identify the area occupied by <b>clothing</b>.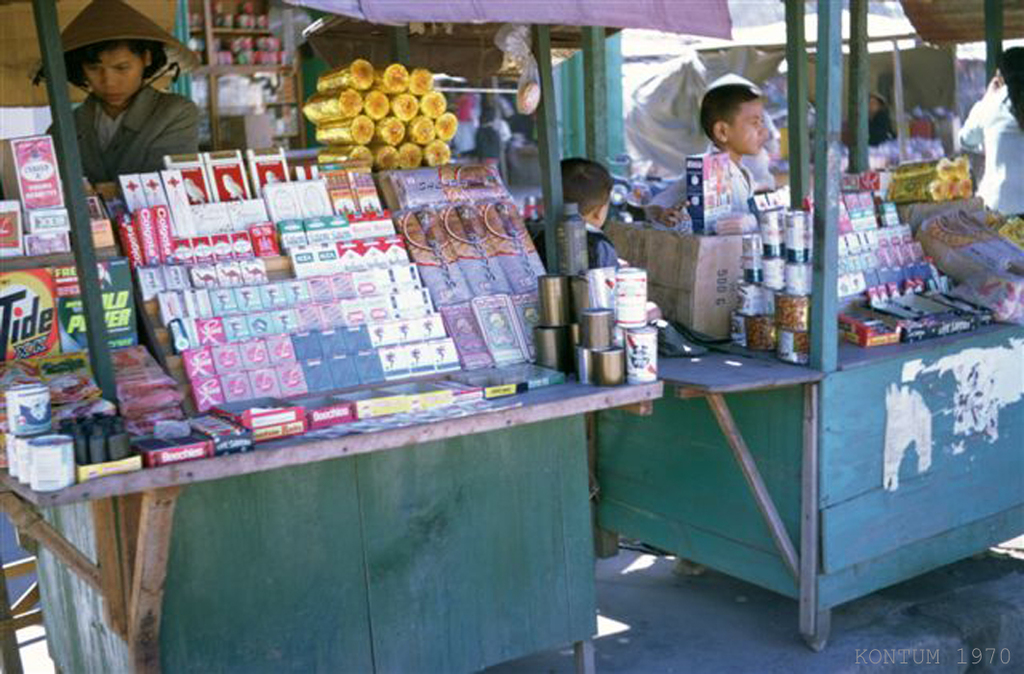
Area: [x1=652, y1=147, x2=781, y2=231].
